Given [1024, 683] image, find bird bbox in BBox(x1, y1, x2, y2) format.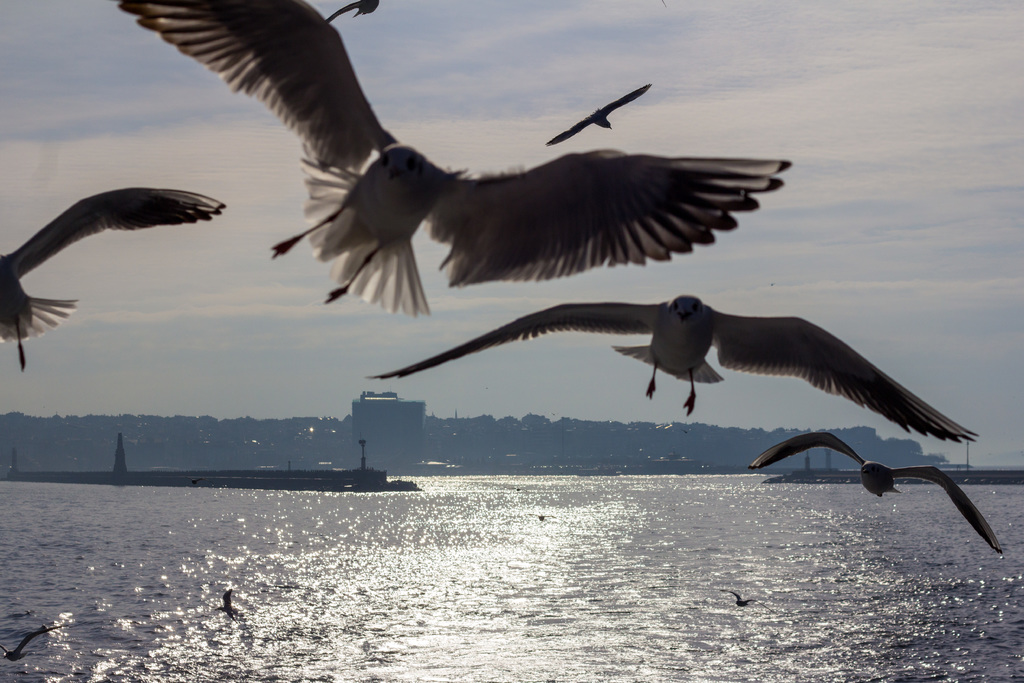
BBox(329, 0, 378, 22).
